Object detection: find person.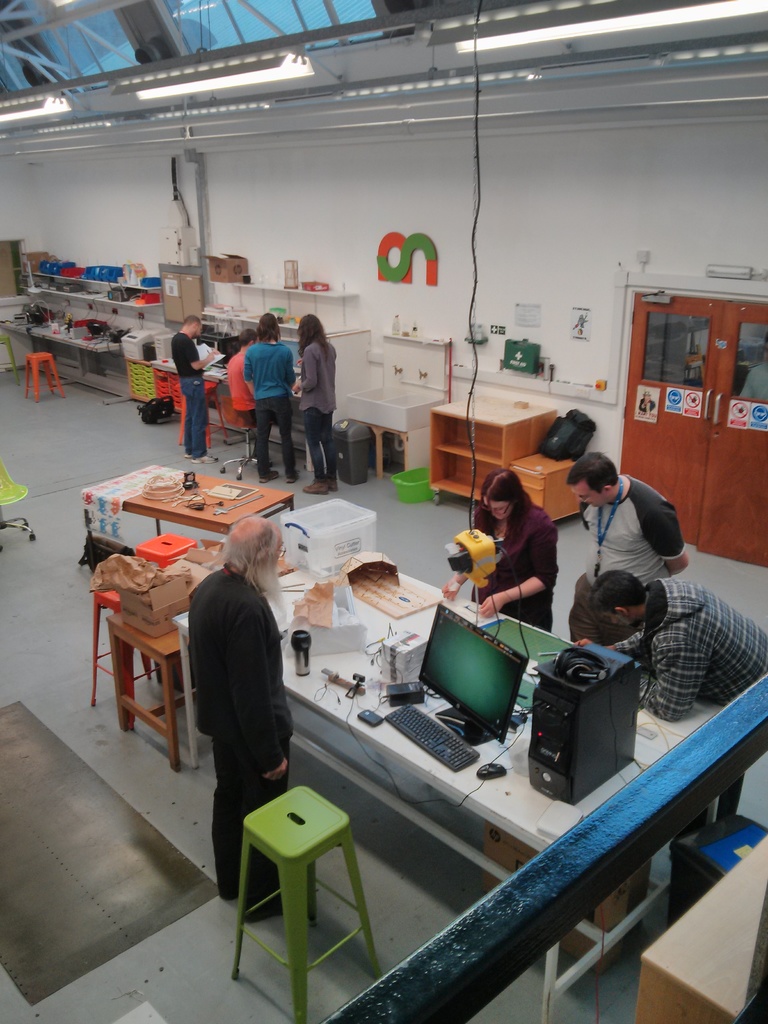
bbox=(567, 449, 691, 646).
